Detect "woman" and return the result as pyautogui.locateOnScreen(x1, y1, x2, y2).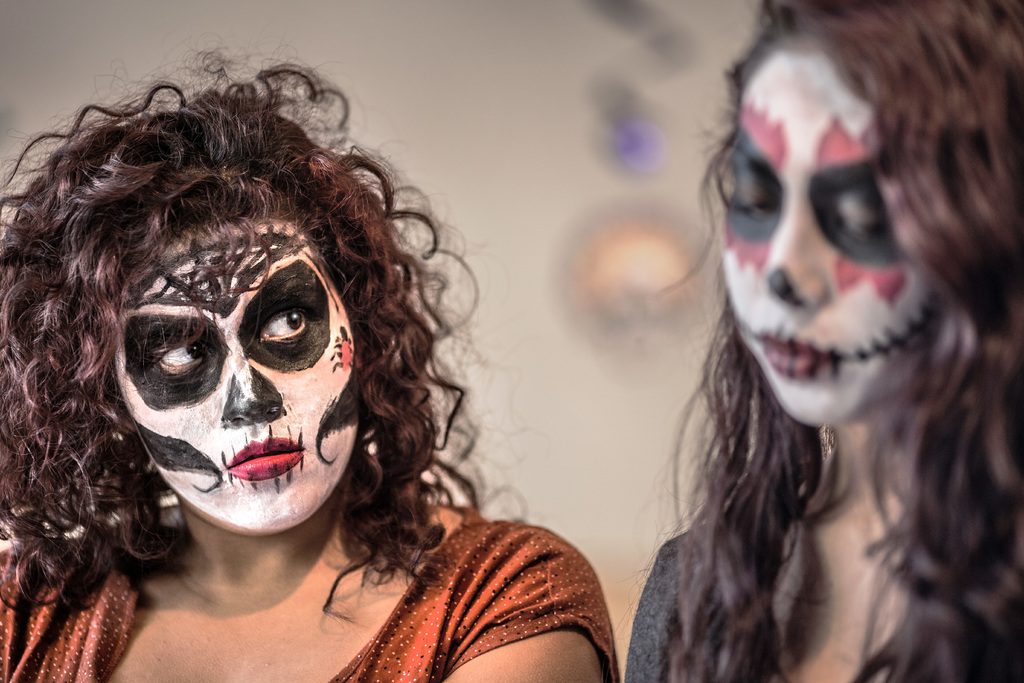
pyautogui.locateOnScreen(0, 47, 643, 659).
